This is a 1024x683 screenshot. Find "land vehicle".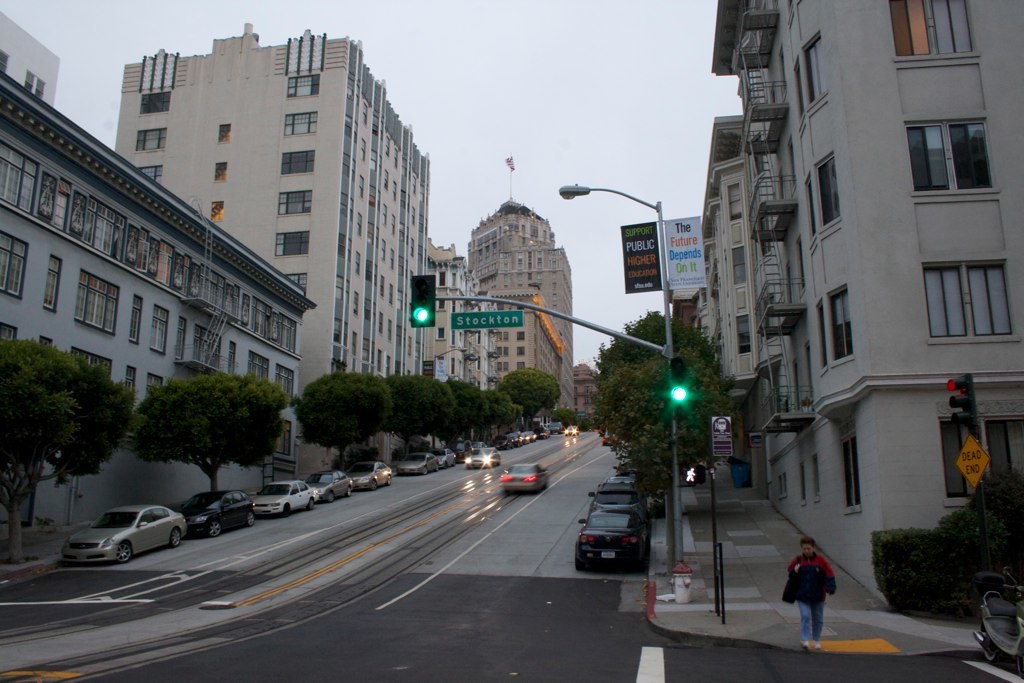
Bounding box: 452:440:471:456.
